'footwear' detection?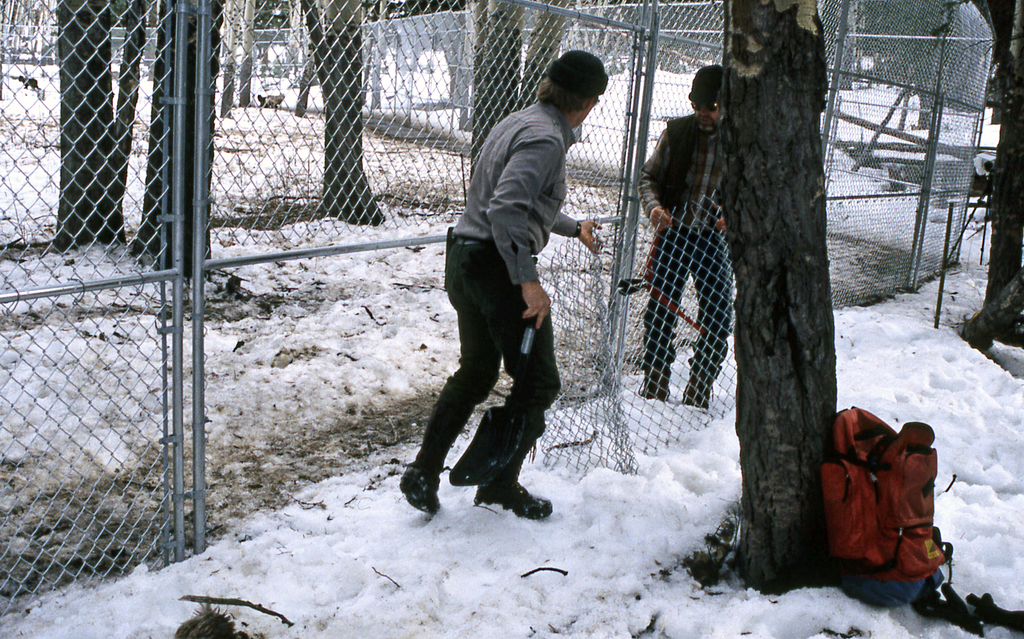
Rect(648, 315, 675, 408)
